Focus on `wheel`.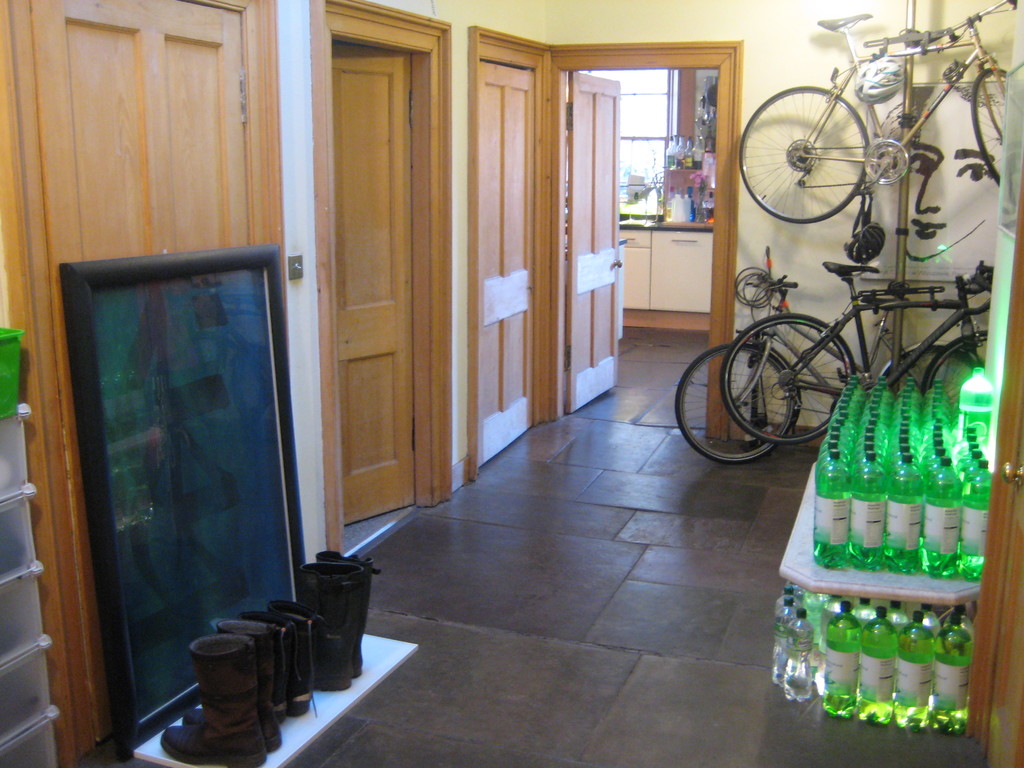
Focused at [755,84,912,212].
